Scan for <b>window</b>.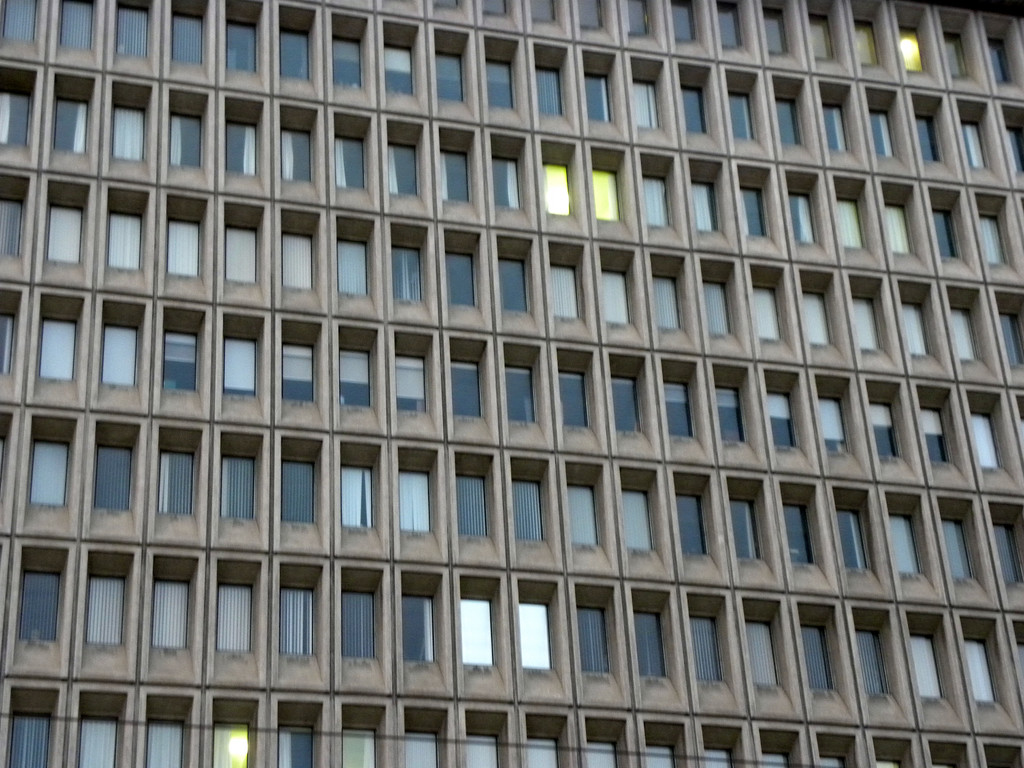
Scan result: rect(573, 1, 607, 32).
